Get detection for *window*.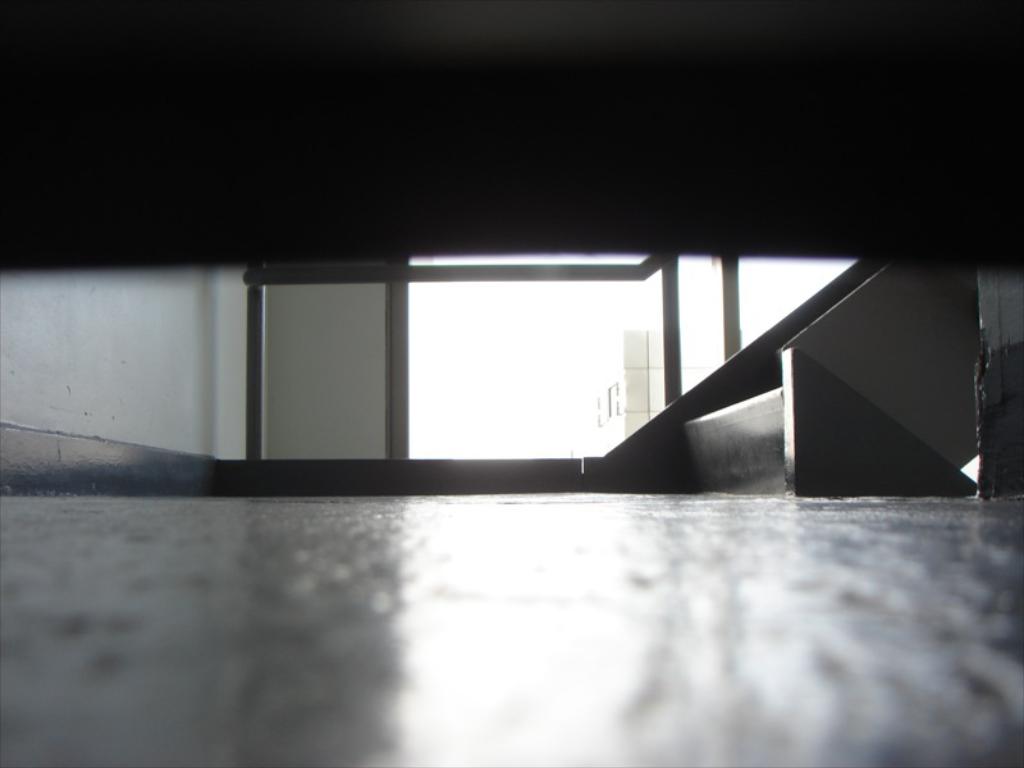
Detection: x1=402 y1=255 x2=855 y2=460.
